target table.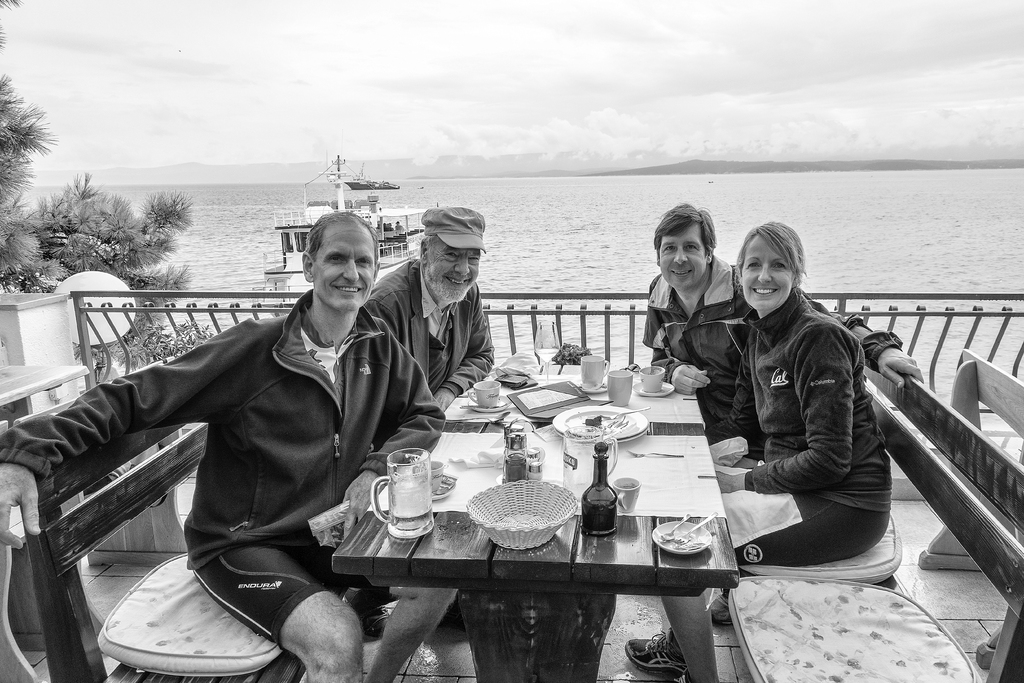
Target region: select_region(280, 380, 780, 667).
